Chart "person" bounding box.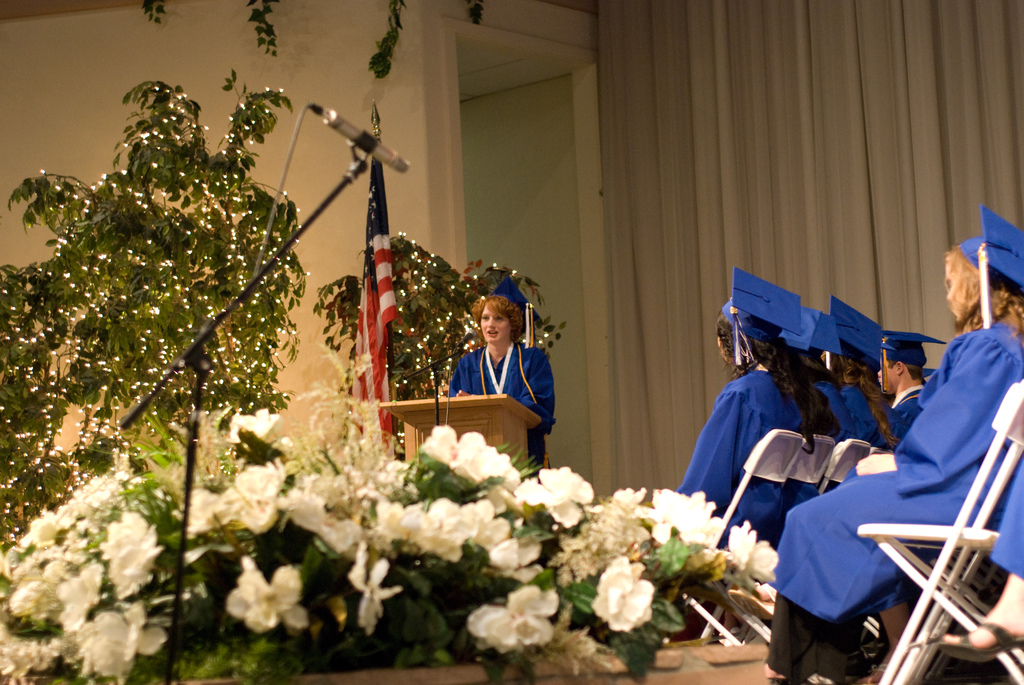
Charted: bbox=(678, 296, 832, 540).
